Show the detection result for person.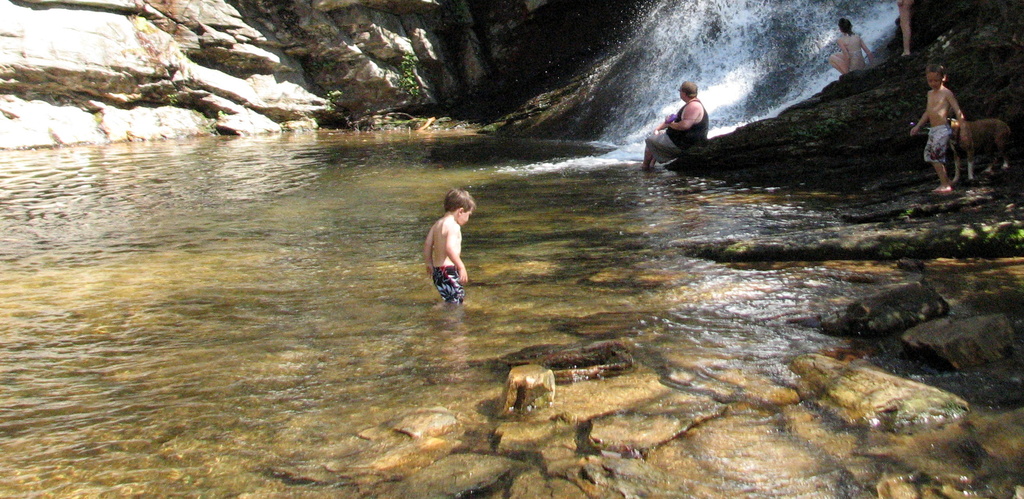
{"left": 418, "top": 183, "right": 476, "bottom": 316}.
